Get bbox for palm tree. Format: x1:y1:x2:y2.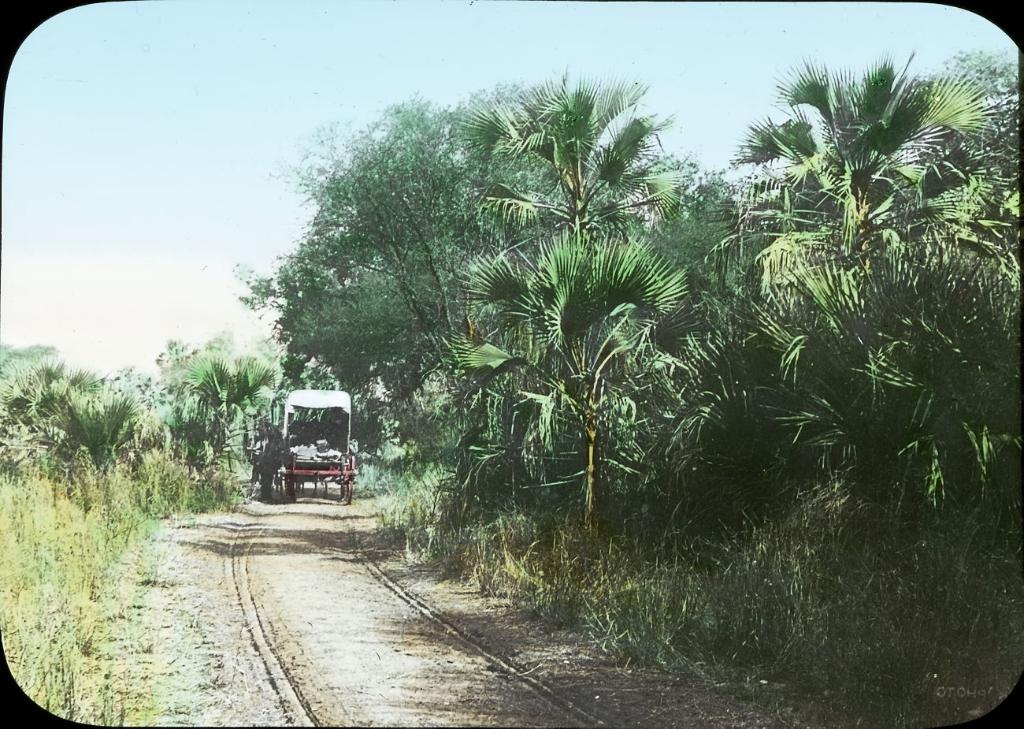
446:74:681:246.
